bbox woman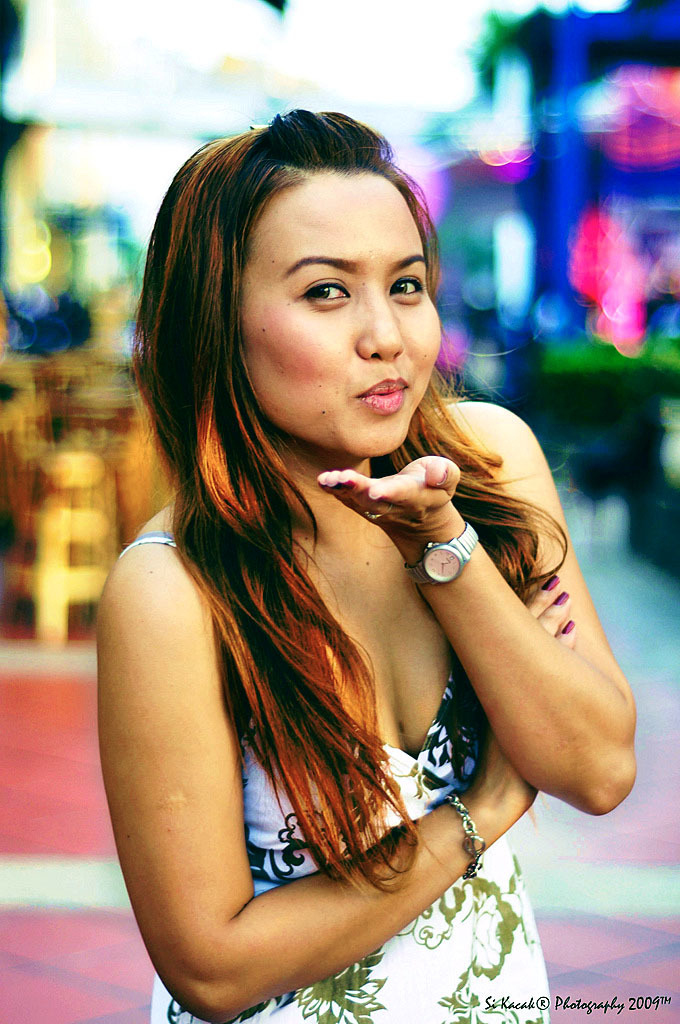
pyautogui.locateOnScreen(65, 98, 609, 1023)
